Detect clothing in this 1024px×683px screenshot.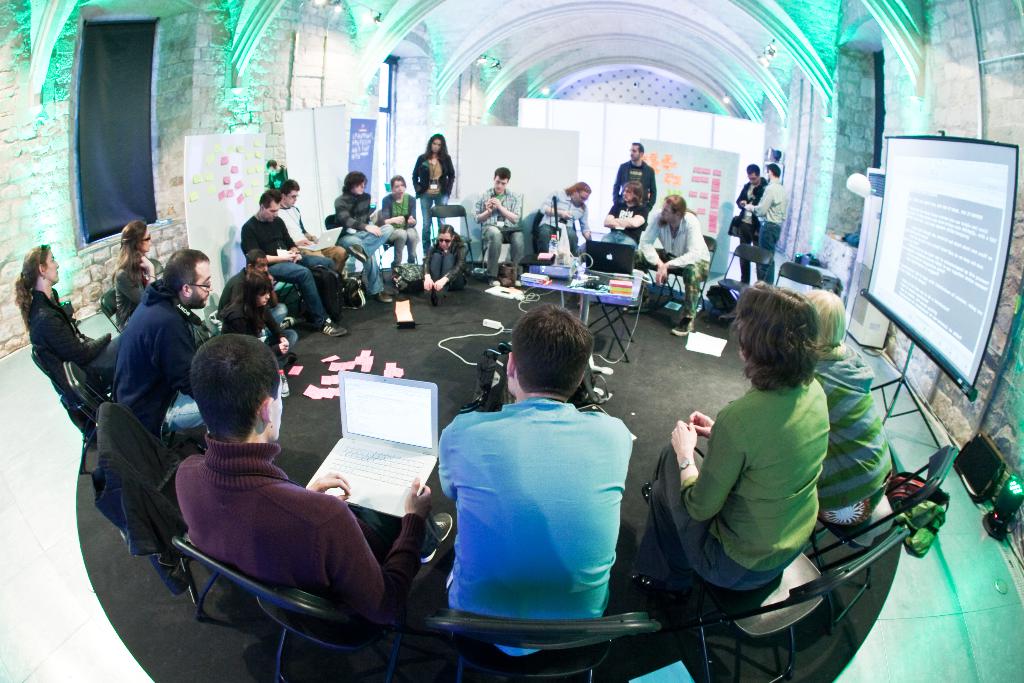
Detection: locate(434, 368, 644, 644).
